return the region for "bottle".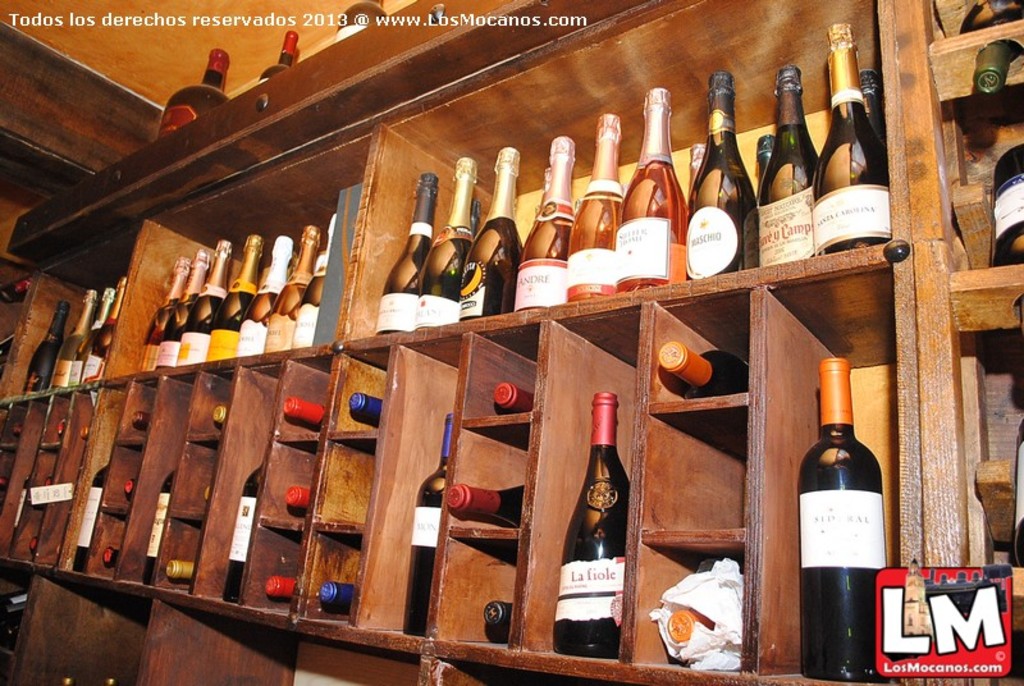
76/458/105/577.
